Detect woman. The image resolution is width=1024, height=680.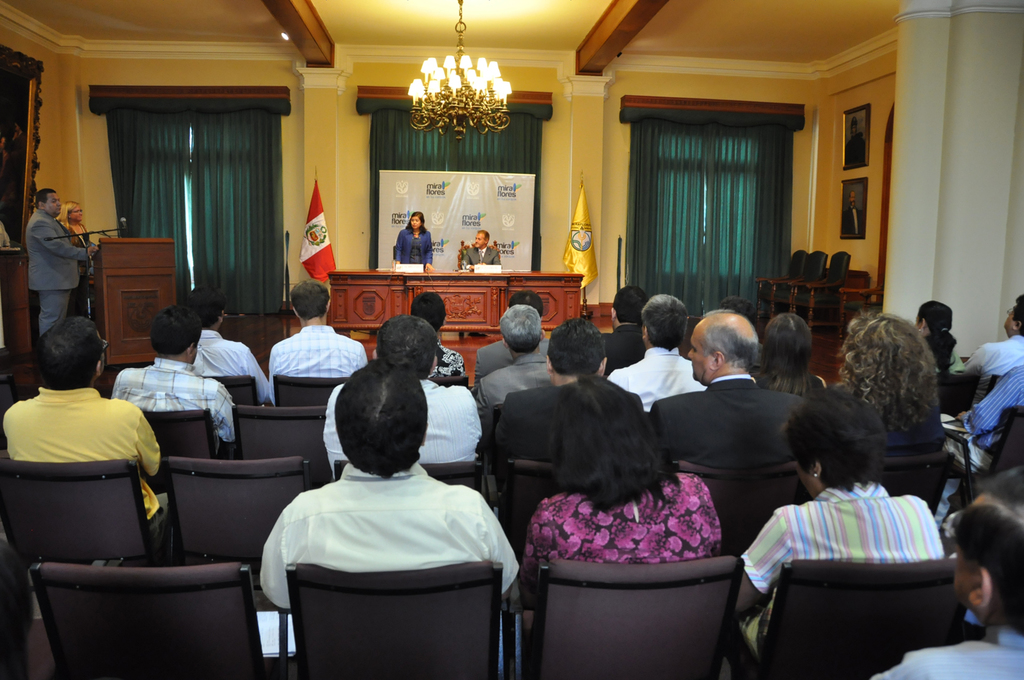
395:214:439:274.
